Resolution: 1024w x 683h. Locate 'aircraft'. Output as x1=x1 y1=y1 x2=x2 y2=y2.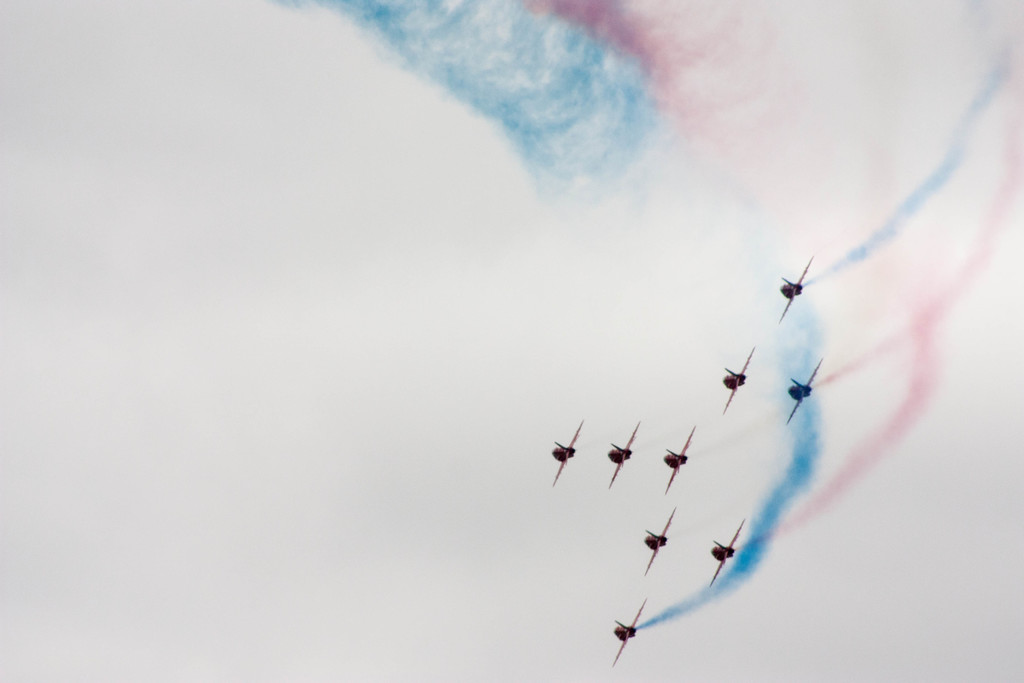
x1=769 y1=251 x2=820 y2=323.
